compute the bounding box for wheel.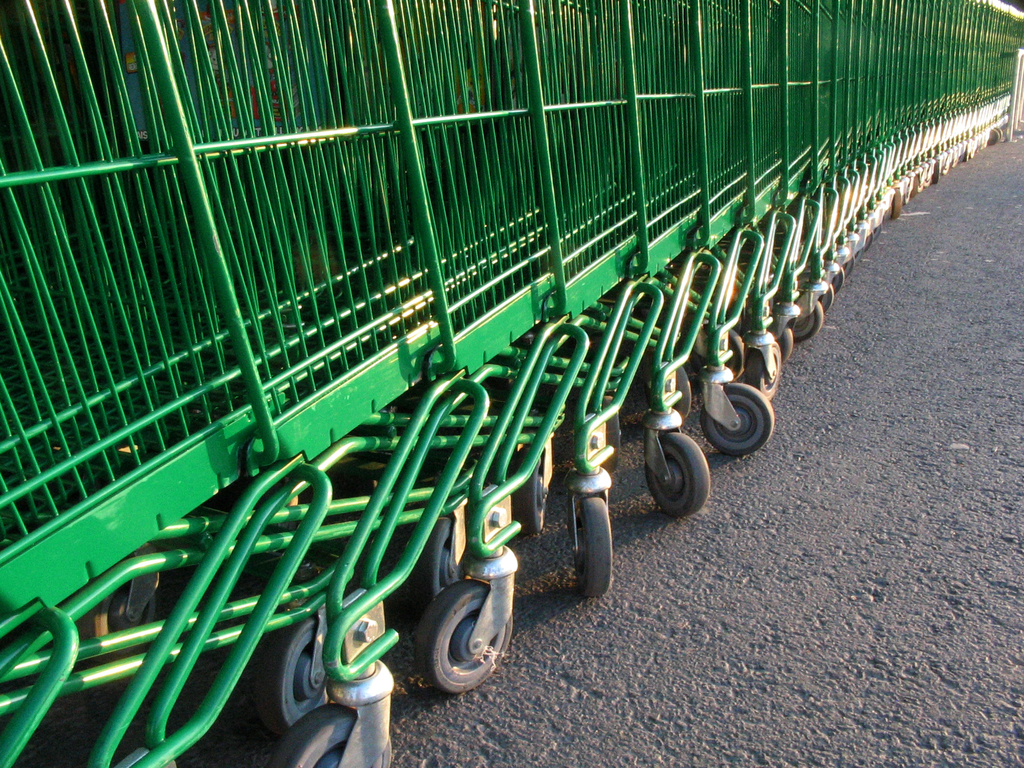
BBox(643, 431, 711, 517).
